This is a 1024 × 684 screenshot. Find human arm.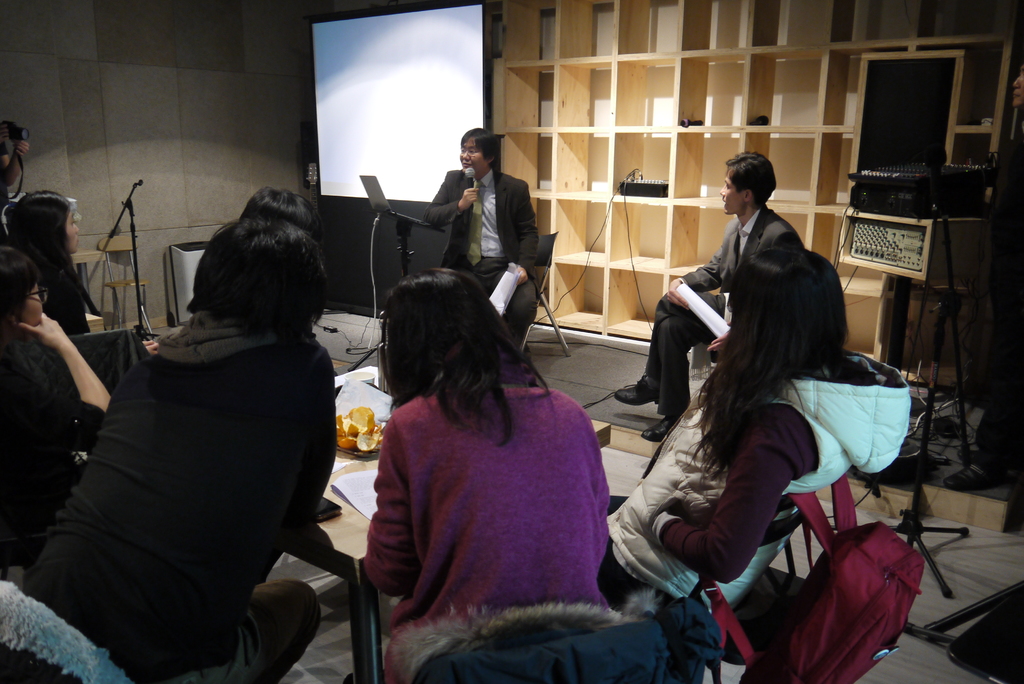
Bounding box: rect(422, 168, 485, 227).
